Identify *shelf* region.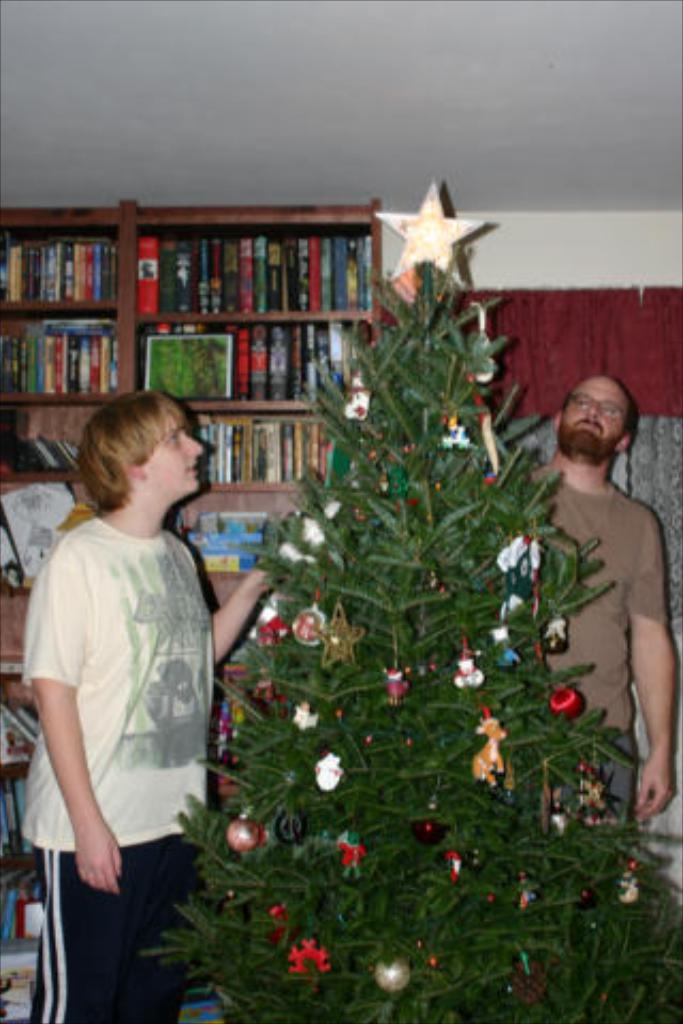
Region: bbox=(0, 659, 47, 1022).
